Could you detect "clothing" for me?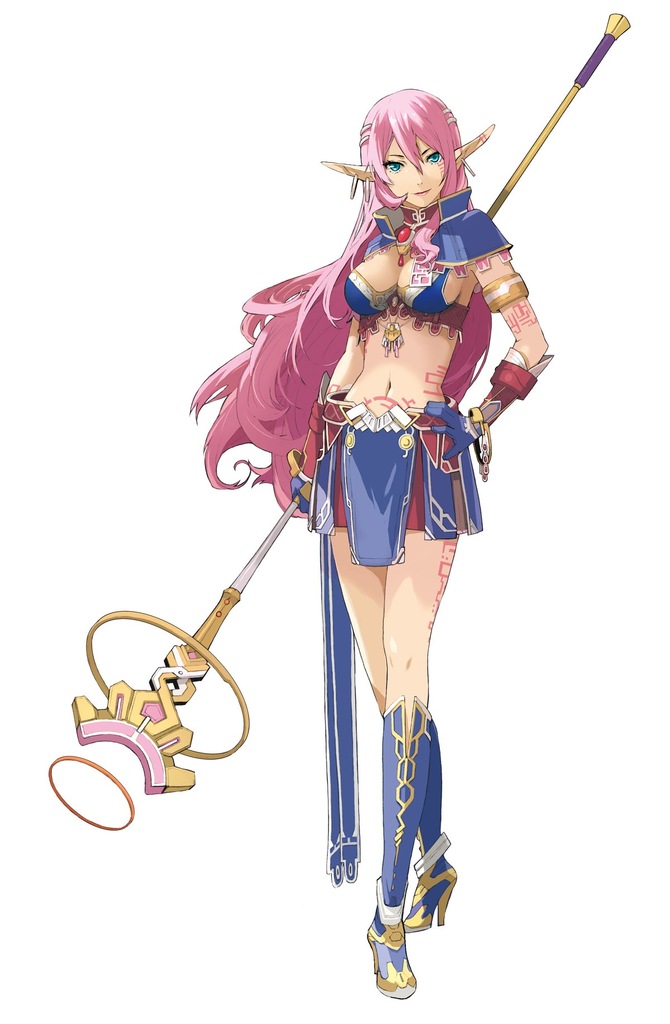
Detection result: 303 186 515 565.
